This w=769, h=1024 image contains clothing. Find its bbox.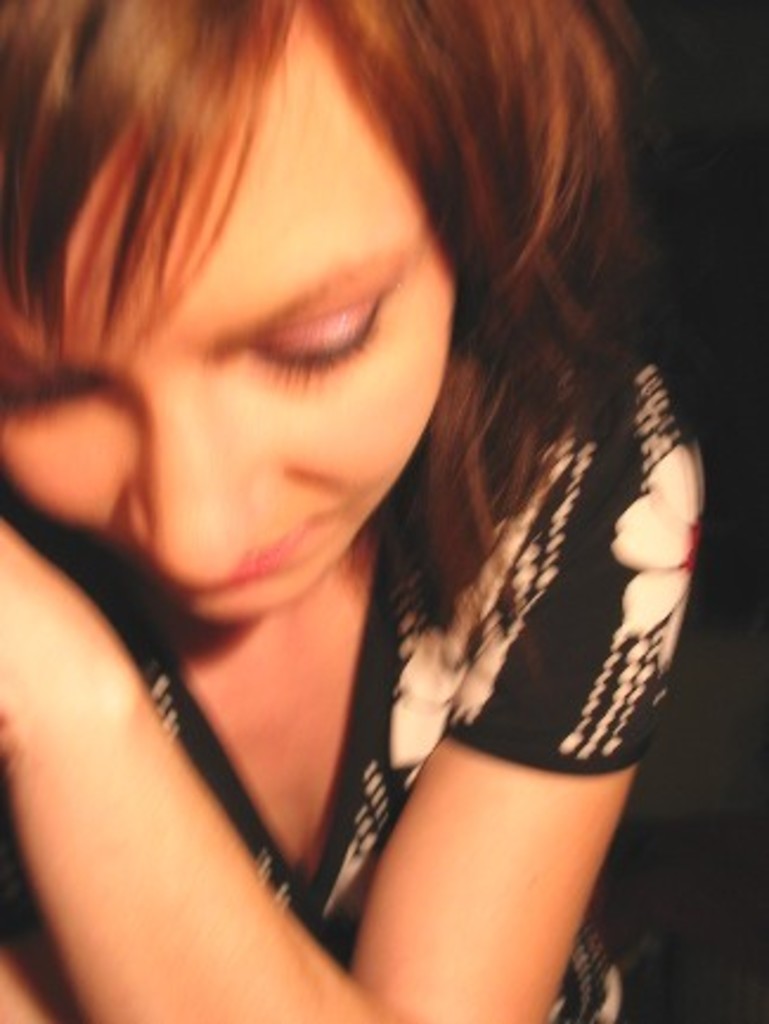
region(0, 315, 717, 1022).
